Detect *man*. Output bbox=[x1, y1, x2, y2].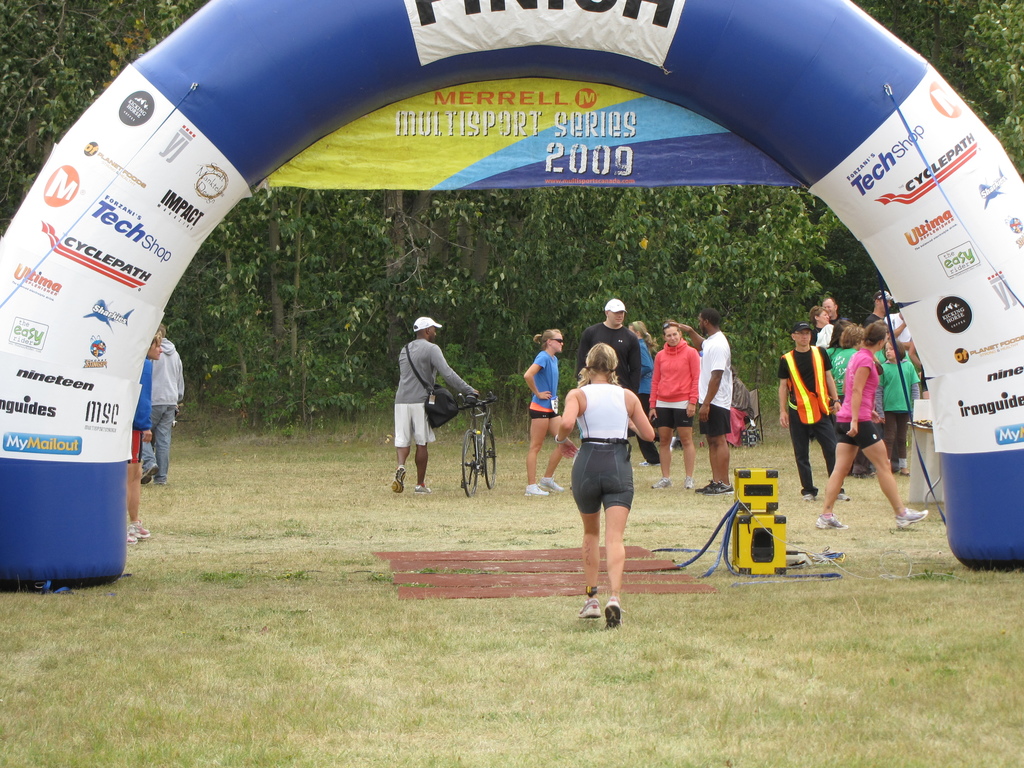
bbox=[129, 333, 157, 545].
